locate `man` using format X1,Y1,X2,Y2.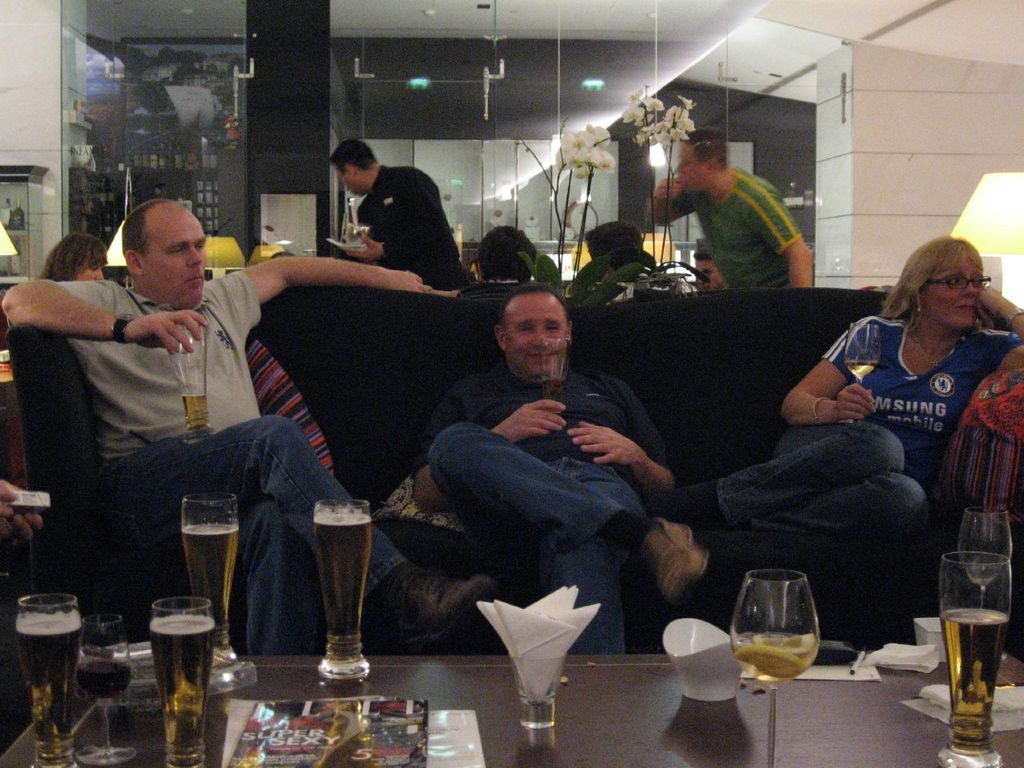
322,135,469,291.
